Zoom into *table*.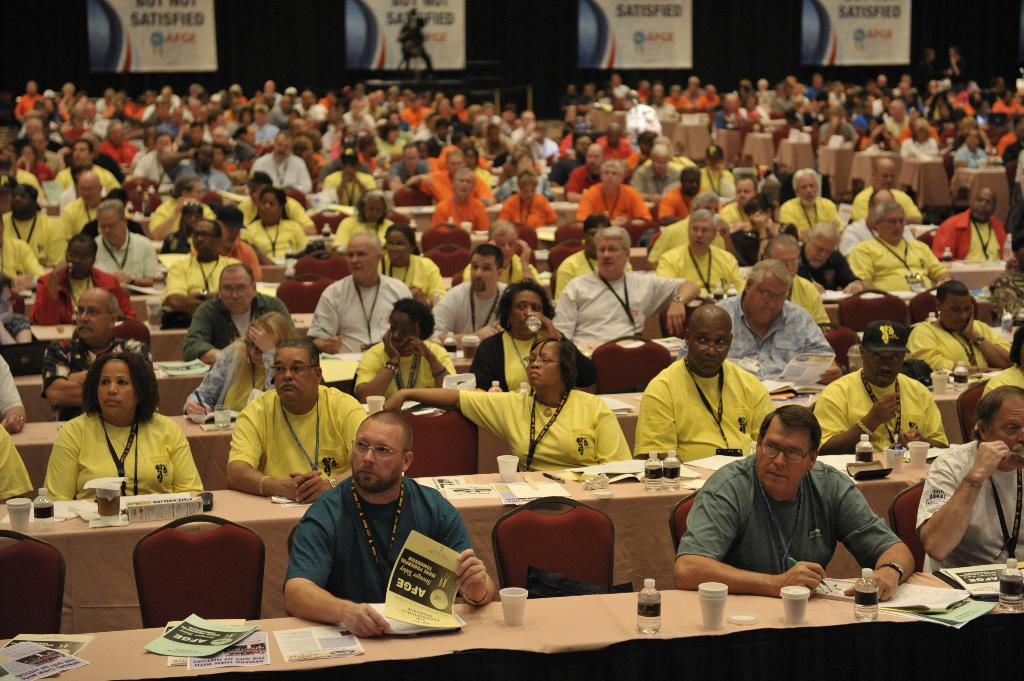
Zoom target: [13,340,678,421].
